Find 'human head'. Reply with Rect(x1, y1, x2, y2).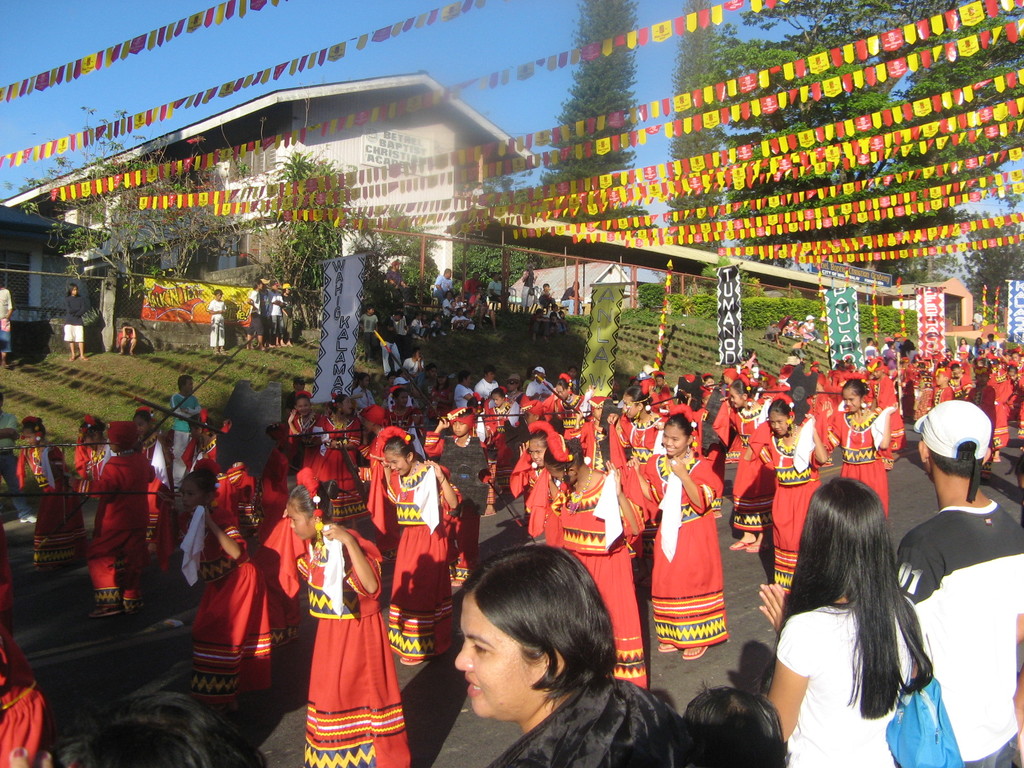
Rect(591, 398, 602, 417).
